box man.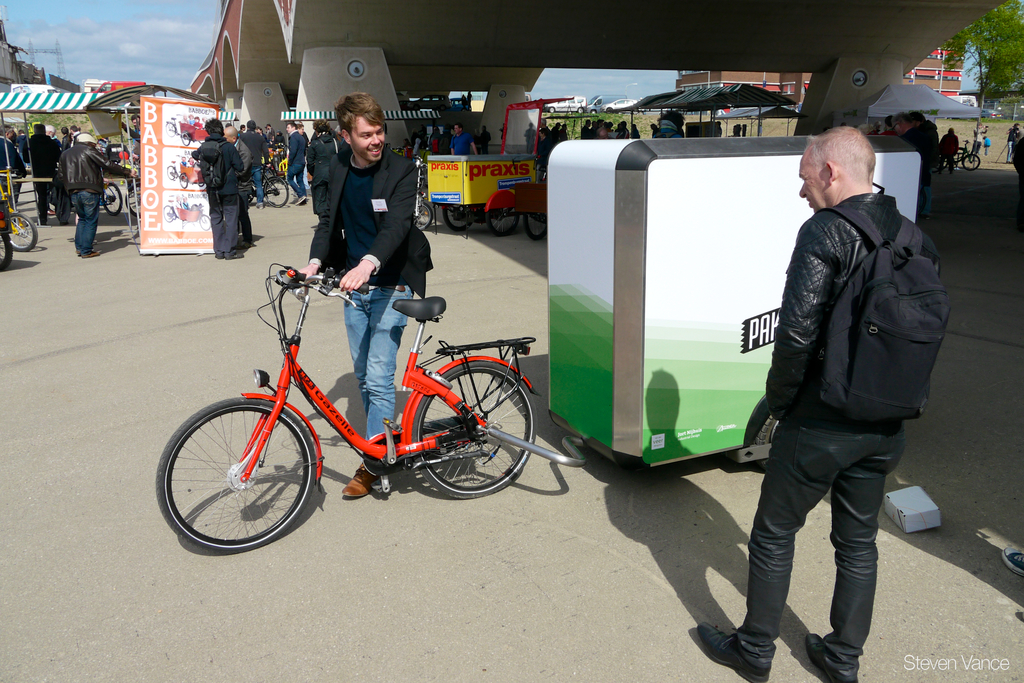
282,117,310,199.
